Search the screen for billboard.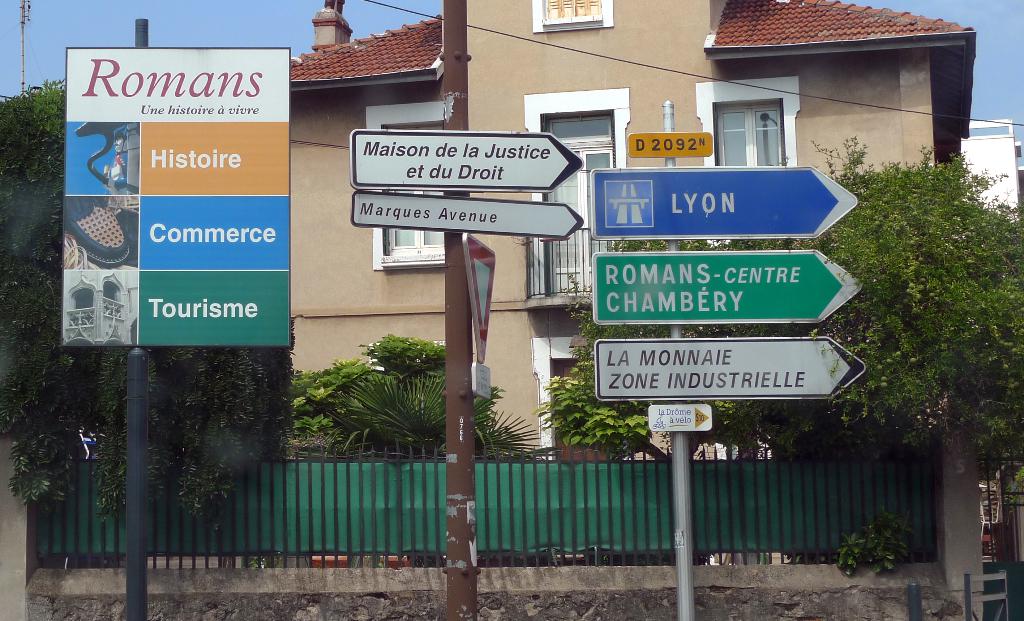
Found at pyautogui.locateOnScreen(604, 337, 836, 397).
